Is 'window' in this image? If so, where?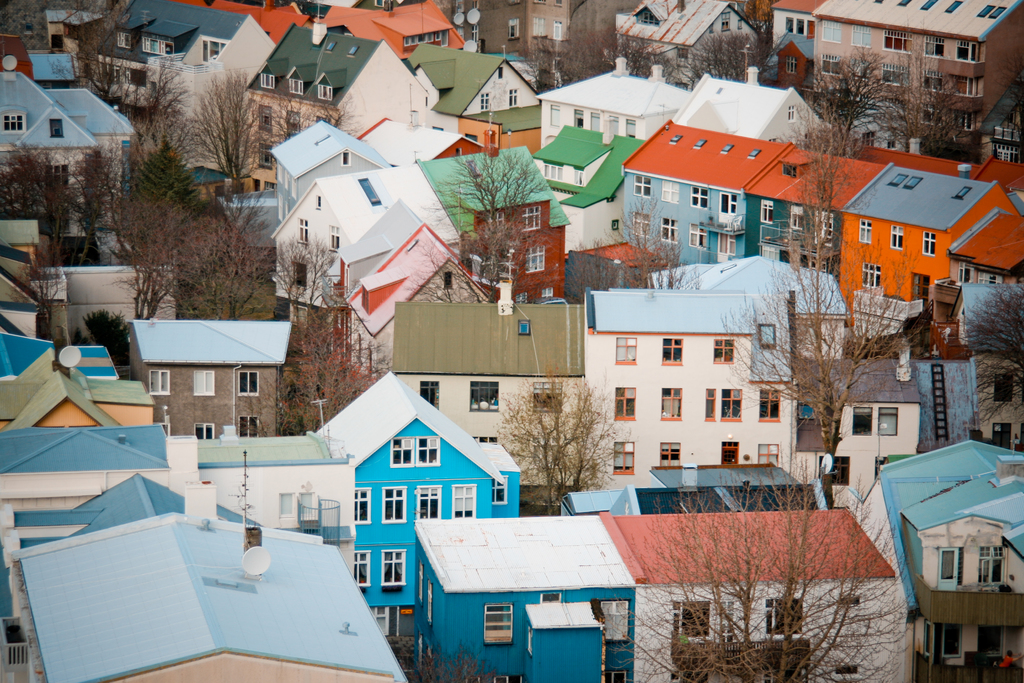
Yes, at 806/21/812/38.
